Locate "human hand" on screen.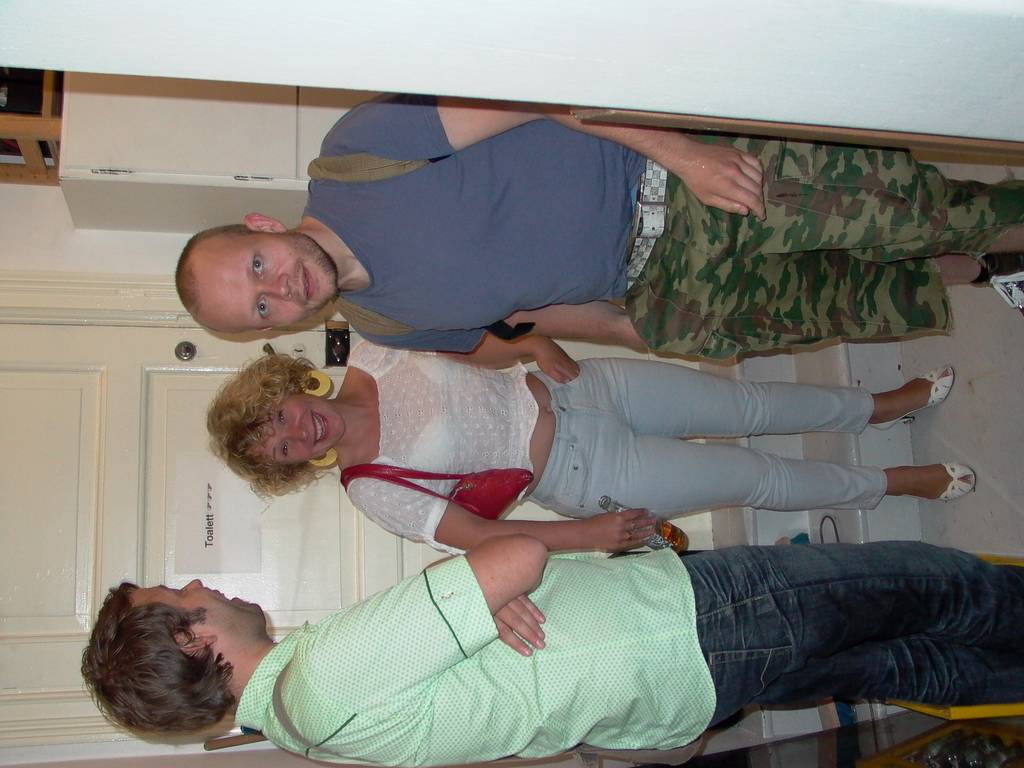
On screen at 675 142 769 225.
